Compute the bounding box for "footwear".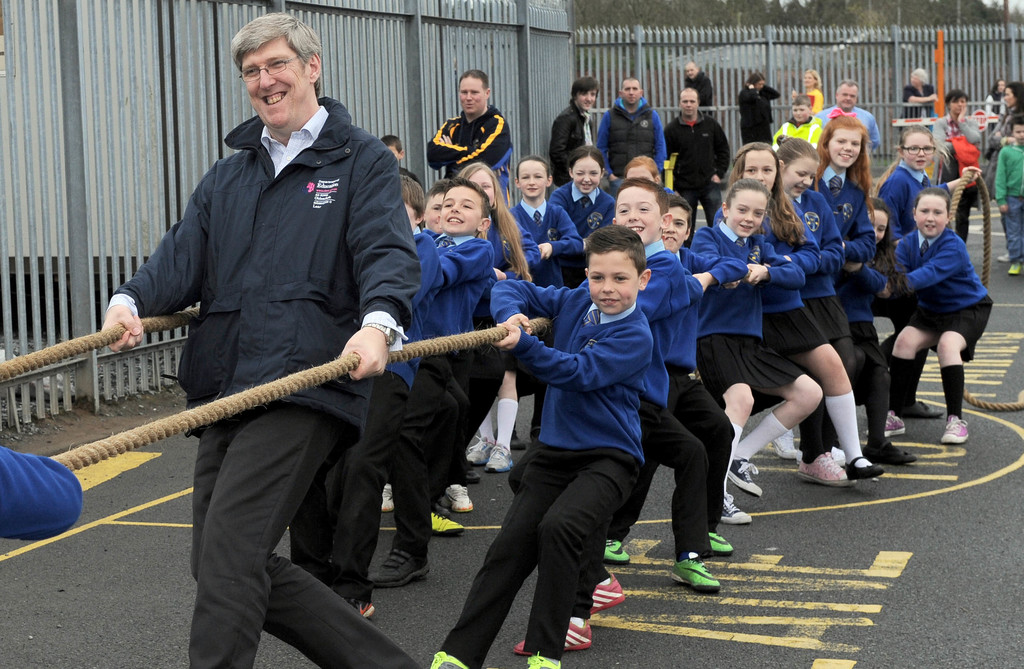
940/415/967/447.
